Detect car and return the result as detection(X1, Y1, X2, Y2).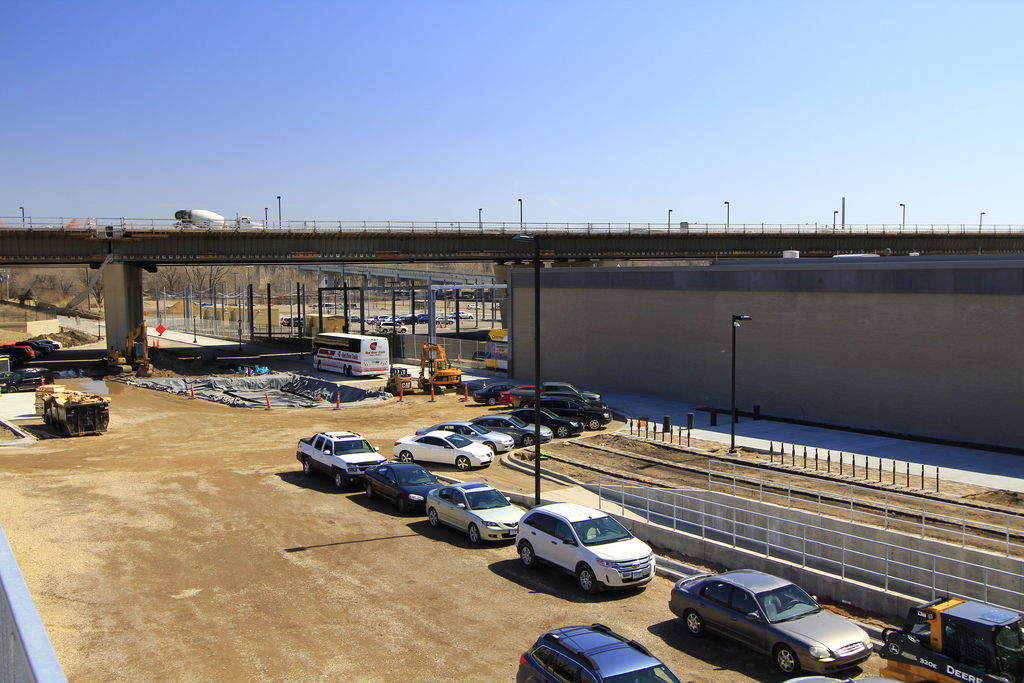
detection(494, 375, 534, 403).
